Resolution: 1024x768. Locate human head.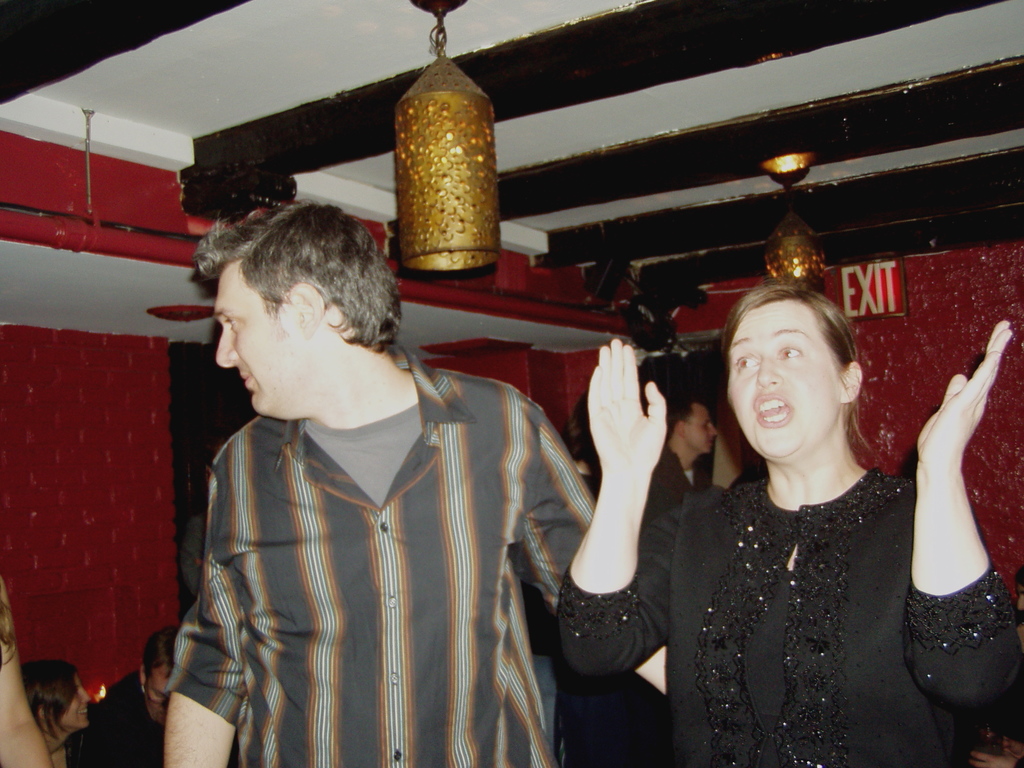
(563, 388, 598, 467).
